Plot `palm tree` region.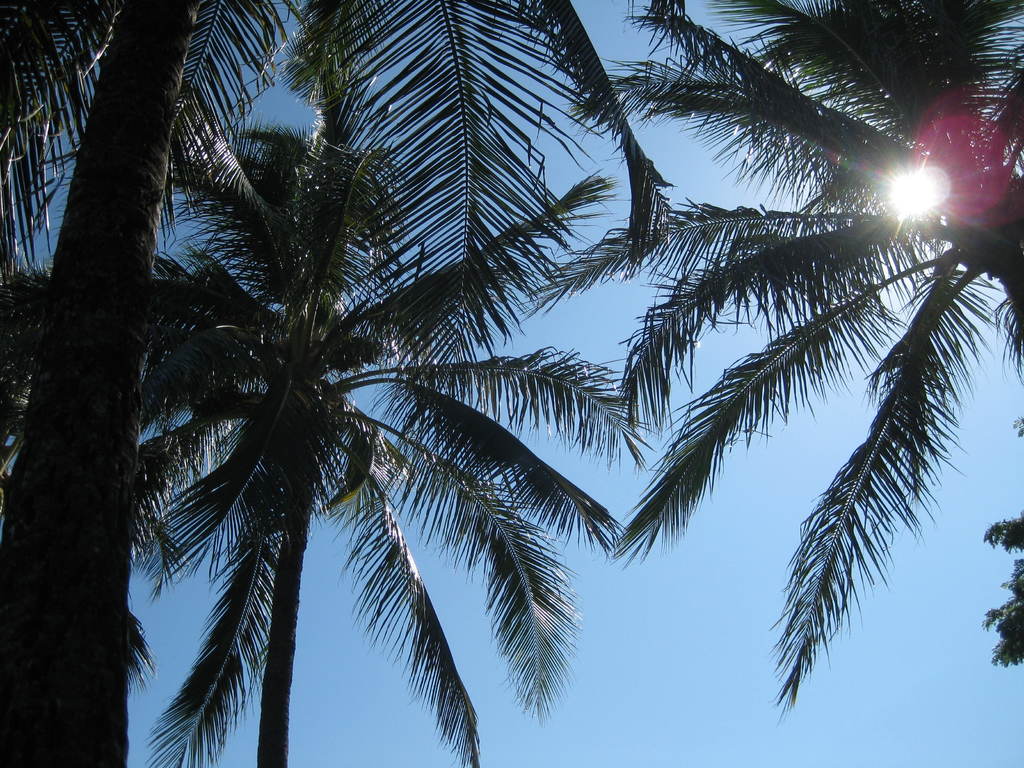
Plotted at 337:121:596:385.
